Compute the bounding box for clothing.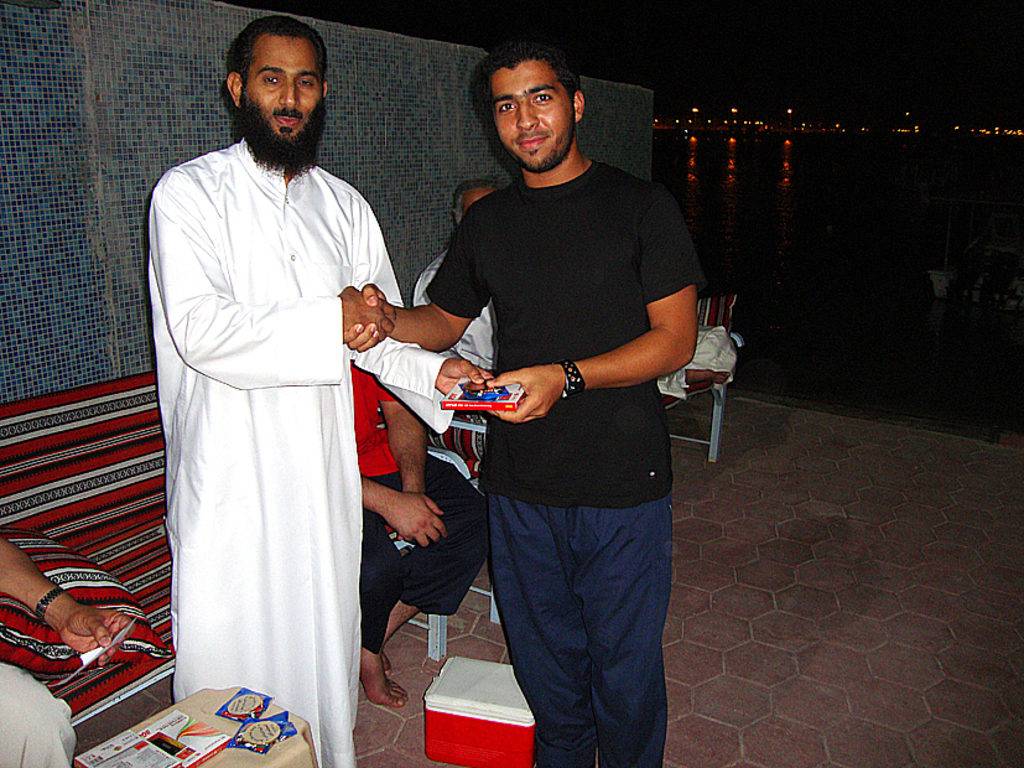
l=659, t=327, r=739, b=403.
